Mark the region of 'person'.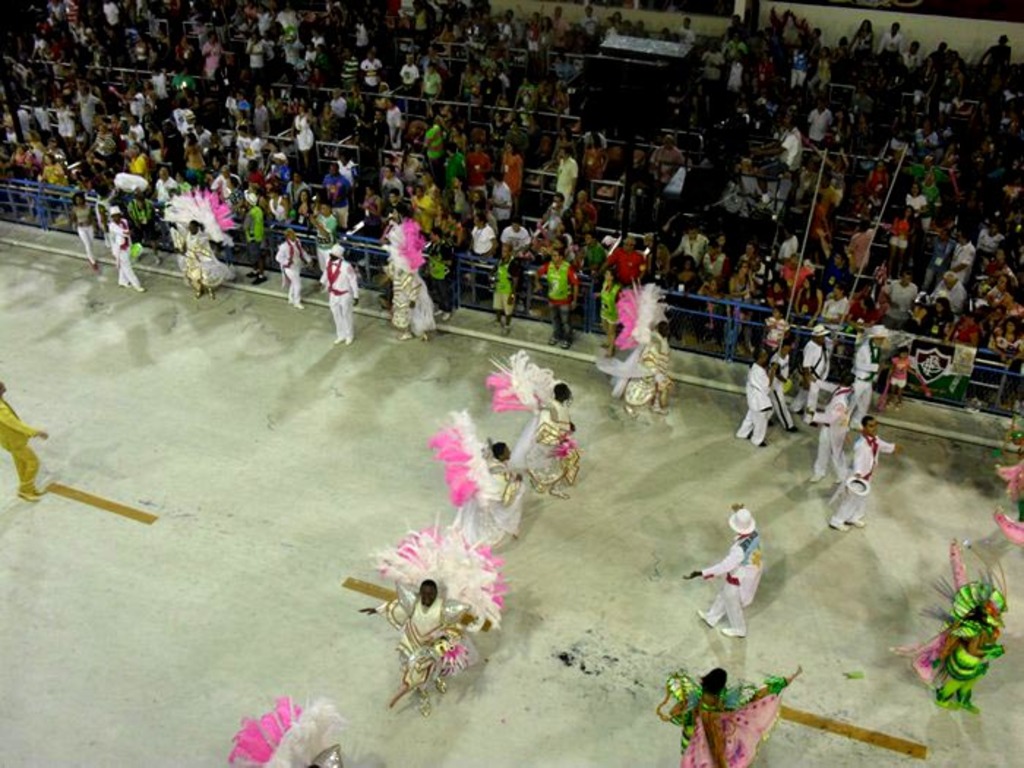
Region: (110, 205, 146, 291).
